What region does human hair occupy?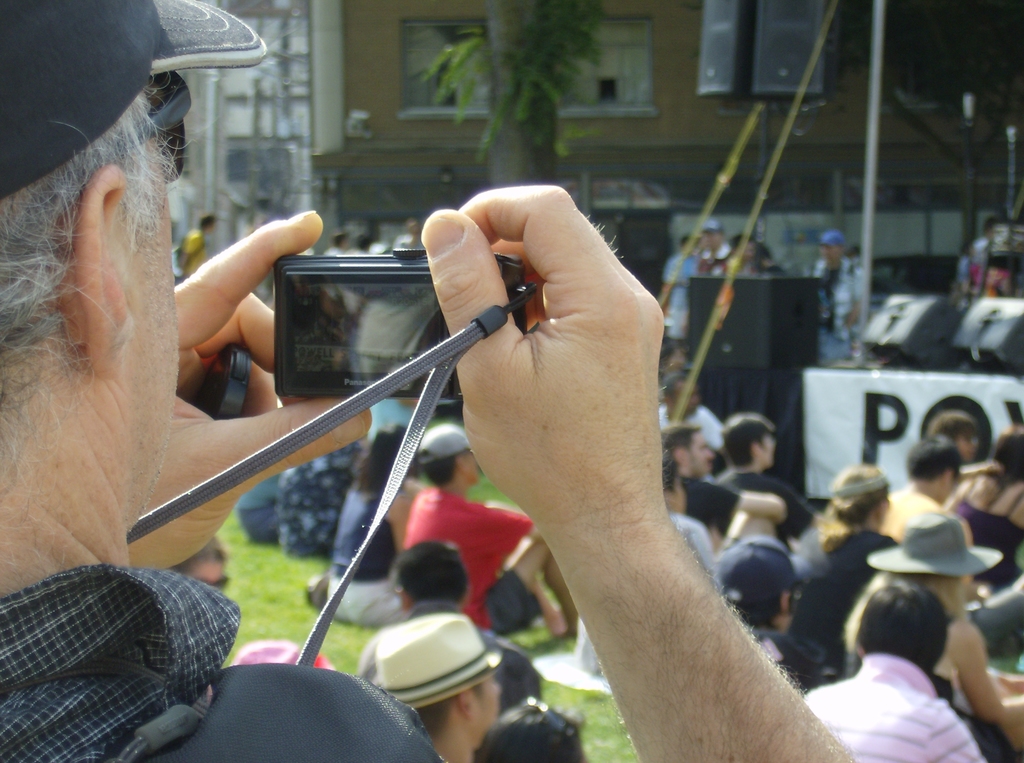
BBox(660, 451, 680, 488).
